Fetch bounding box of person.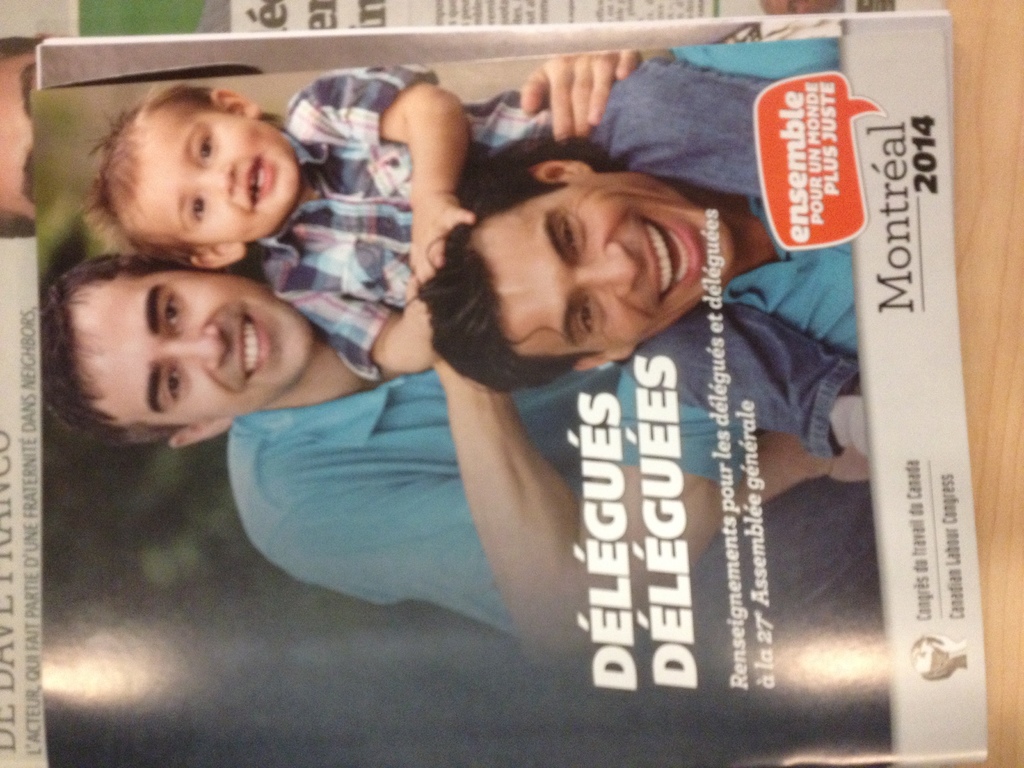
Bbox: {"left": 81, "top": 53, "right": 650, "bottom": 373}.
